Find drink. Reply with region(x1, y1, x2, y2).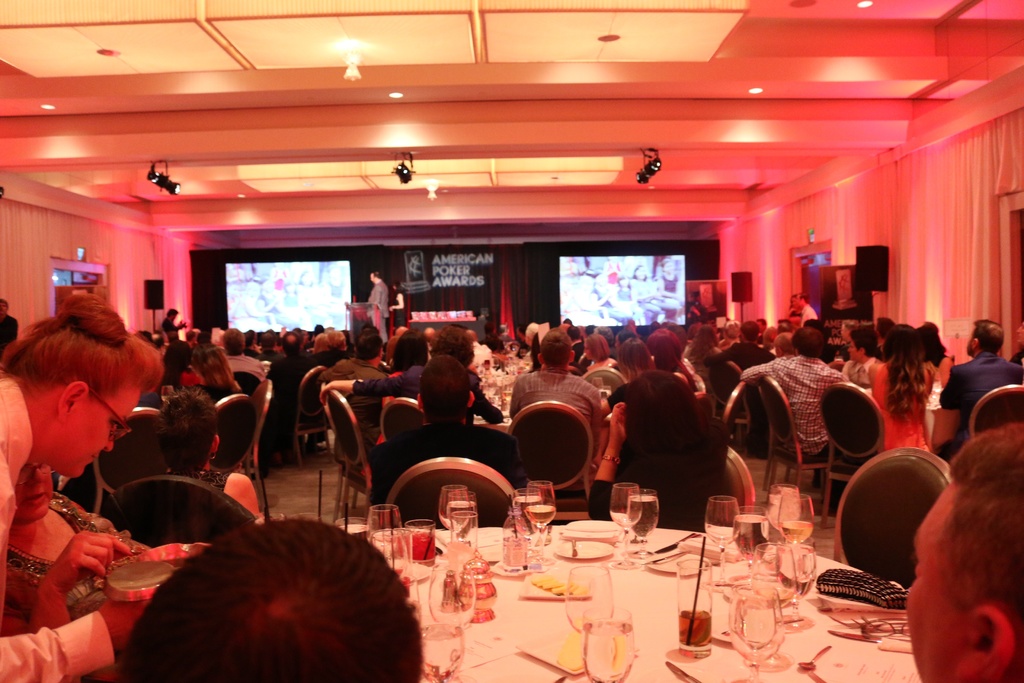
region(730, 597, 783, 664).
